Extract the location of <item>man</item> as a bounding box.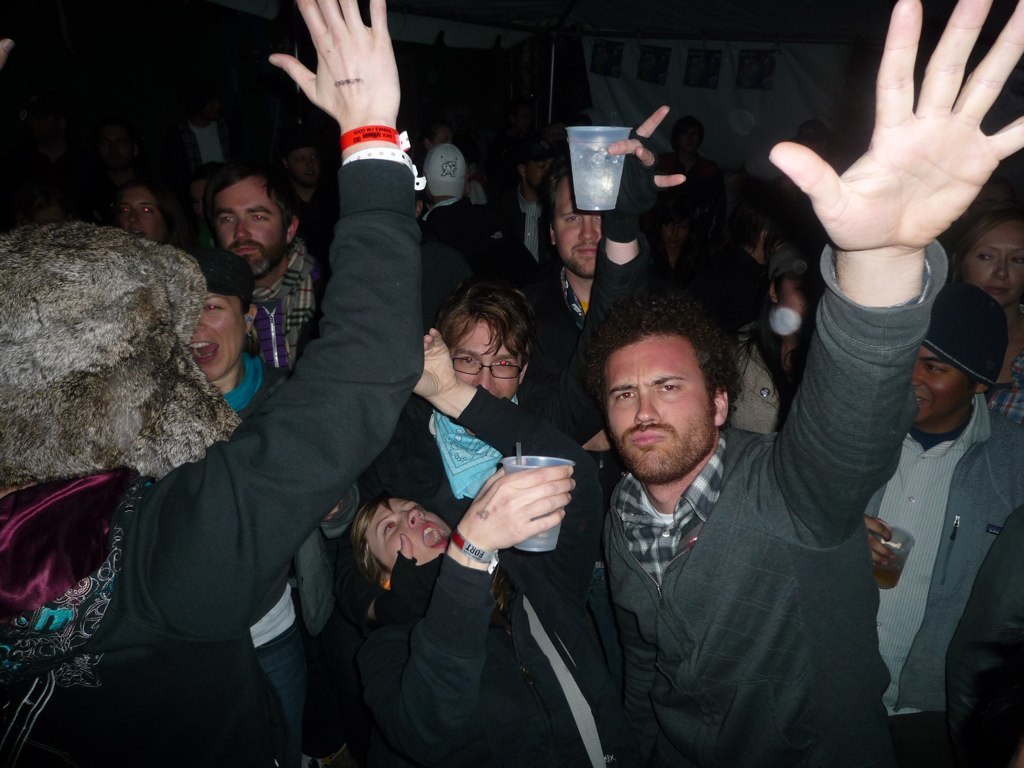
[x1=867, y1=279, x2=1023, y2=767].
